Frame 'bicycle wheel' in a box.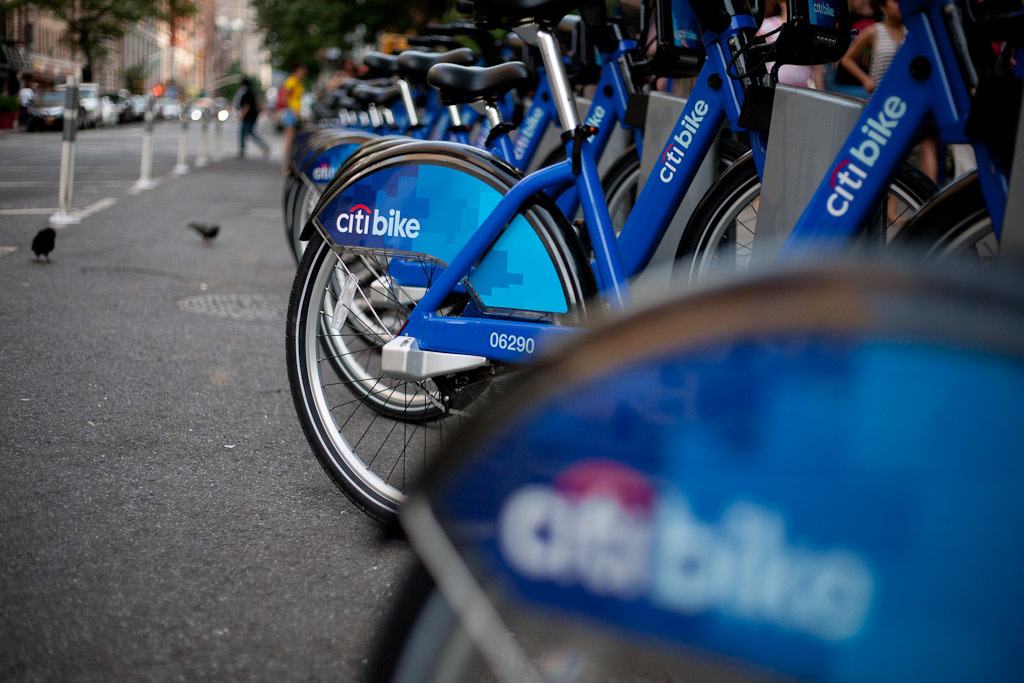
select_region(594, 145, 758, 290).
